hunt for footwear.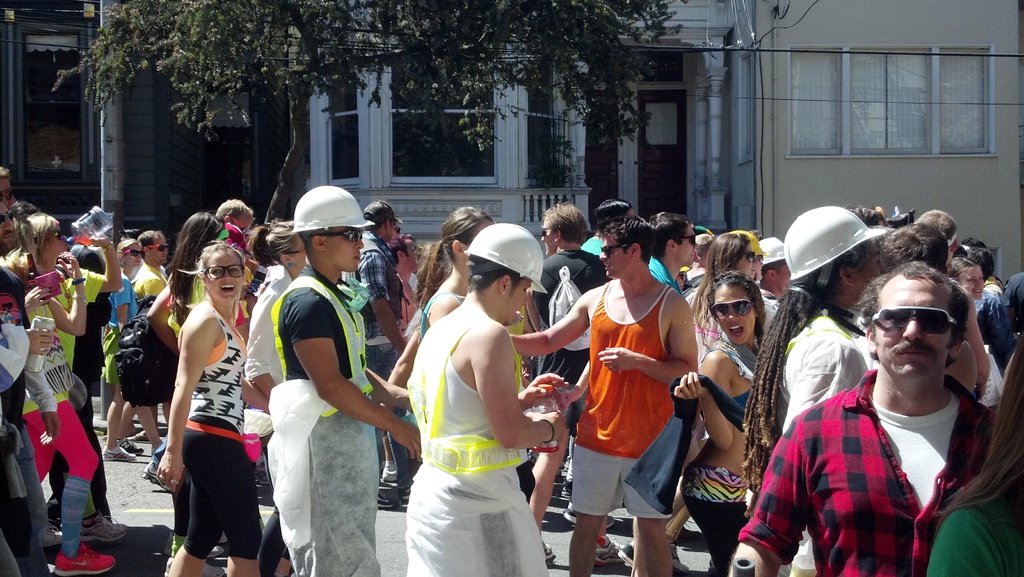
Hunted down at x1=525 y1=448 x2=542 y2=465.
